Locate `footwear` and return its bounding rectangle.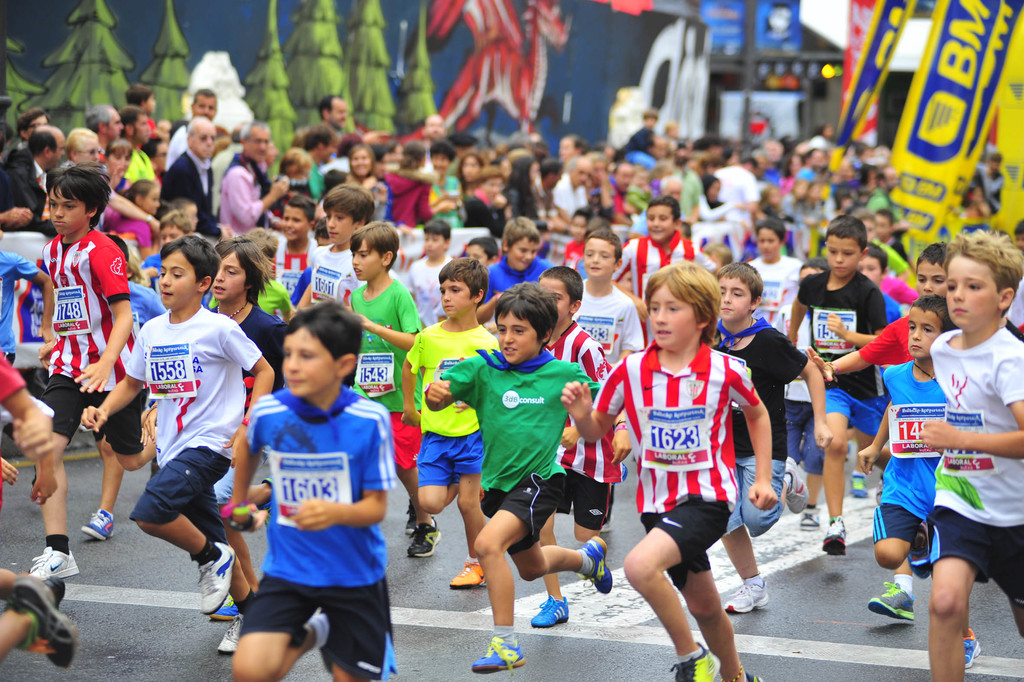
<bbox>218, 614, 246, 653</bbox>.
